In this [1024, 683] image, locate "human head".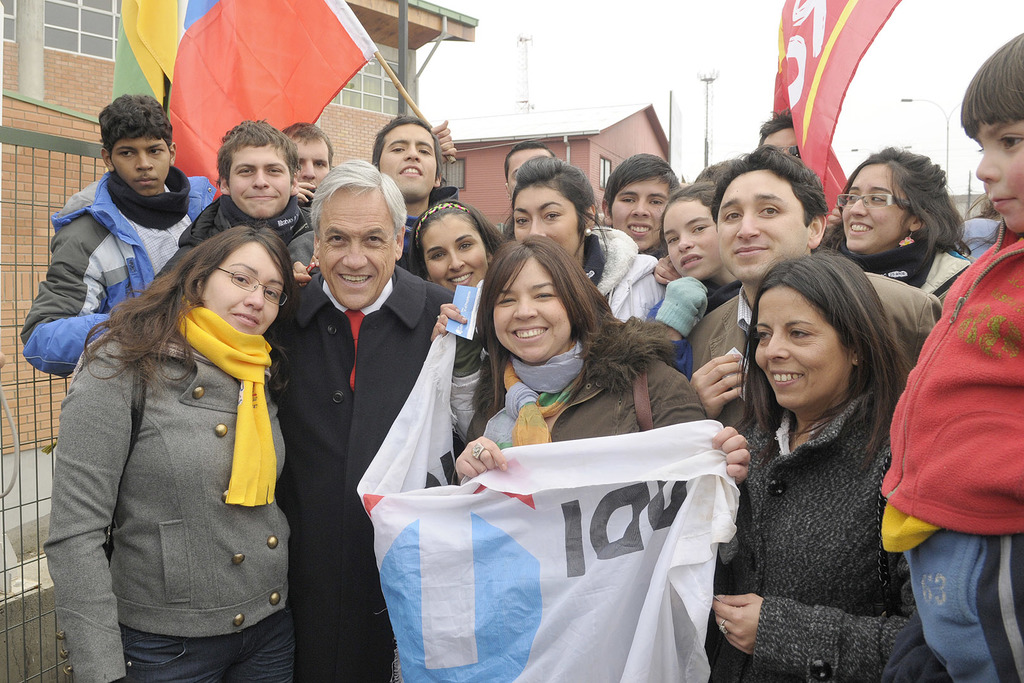
Bounding box: x1=479 y1=236 x2=594 y2=363.
